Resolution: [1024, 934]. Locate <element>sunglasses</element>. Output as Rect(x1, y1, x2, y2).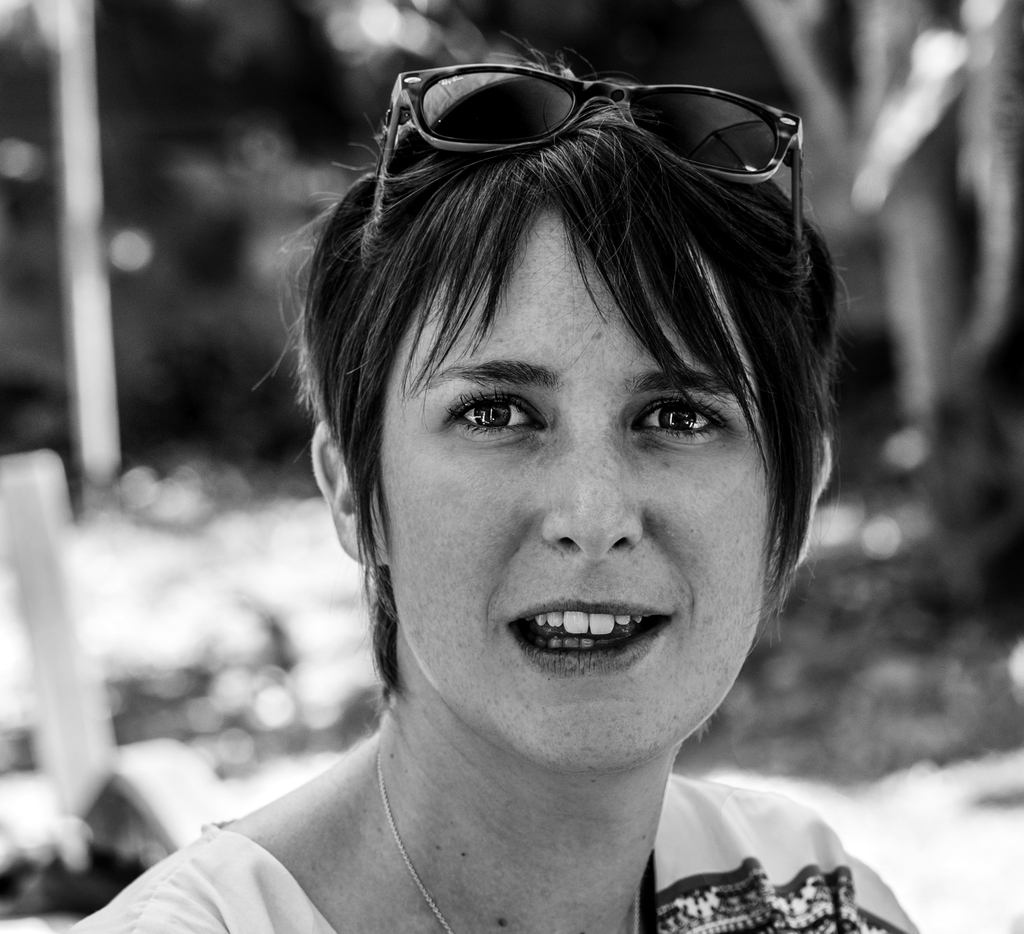
Rect(359, 64, 809, 279).
